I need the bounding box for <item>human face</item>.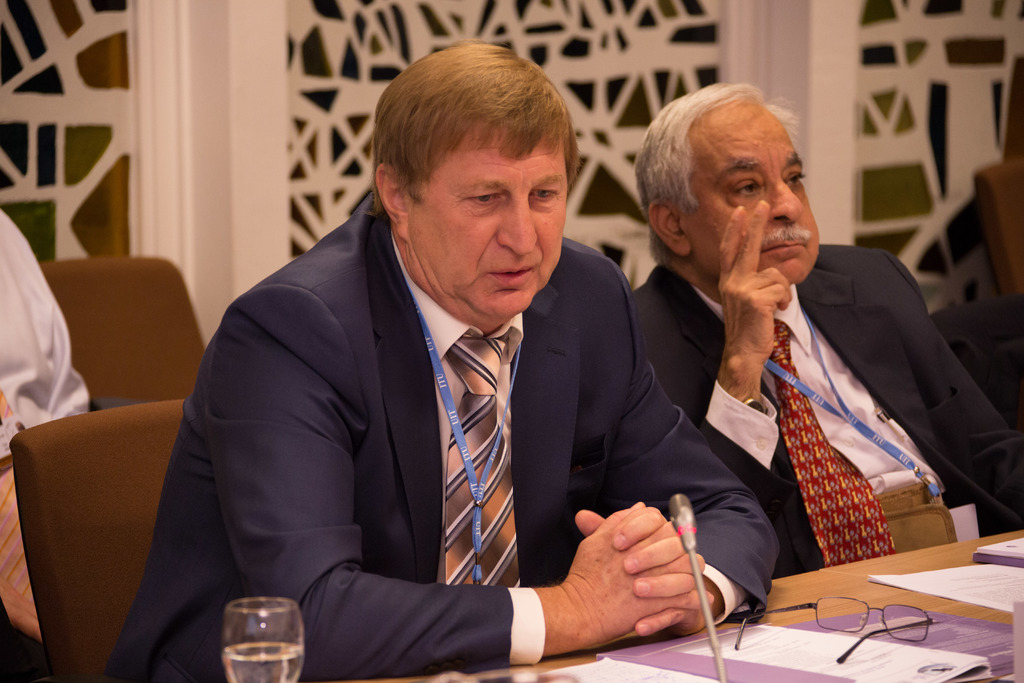
Here it is: Rect(680, 113, 815, 286).
